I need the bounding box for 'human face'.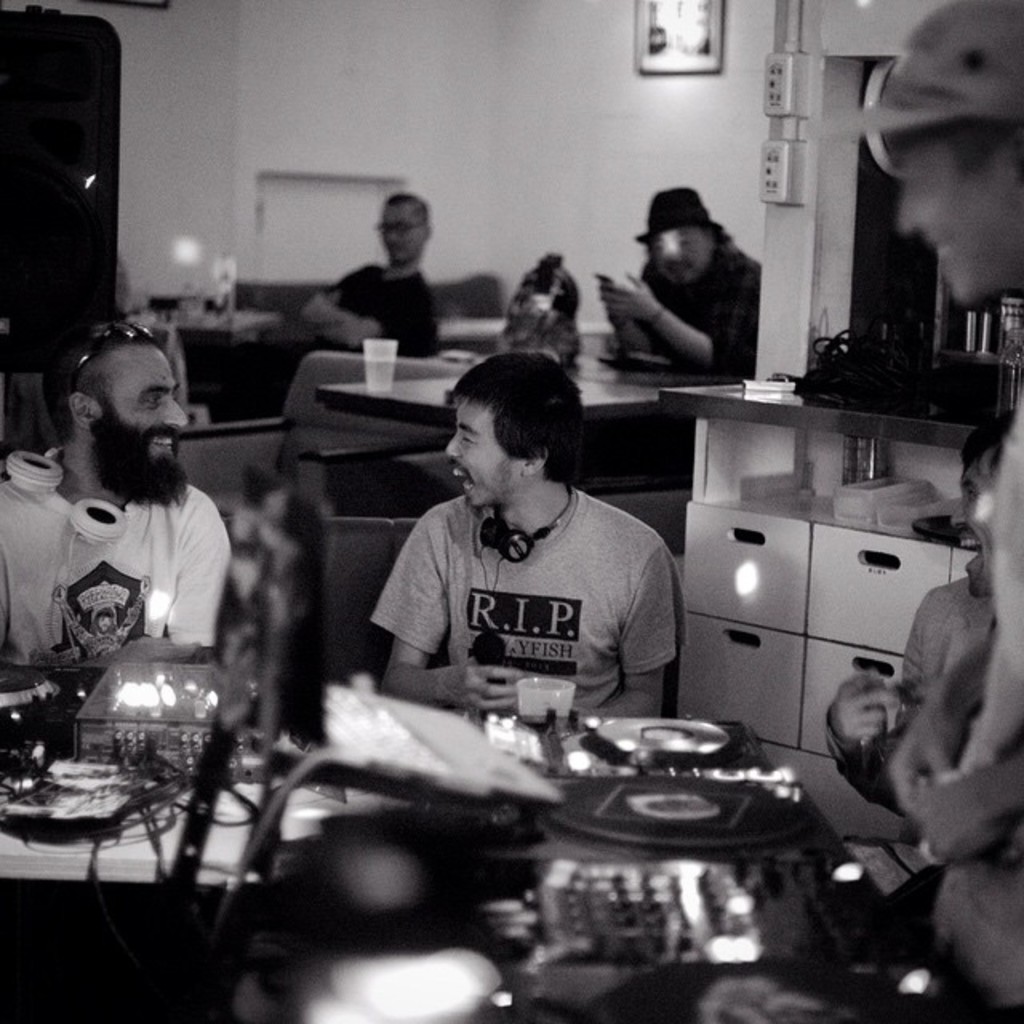
Here it is: <box>368,194,429,269</box>.
